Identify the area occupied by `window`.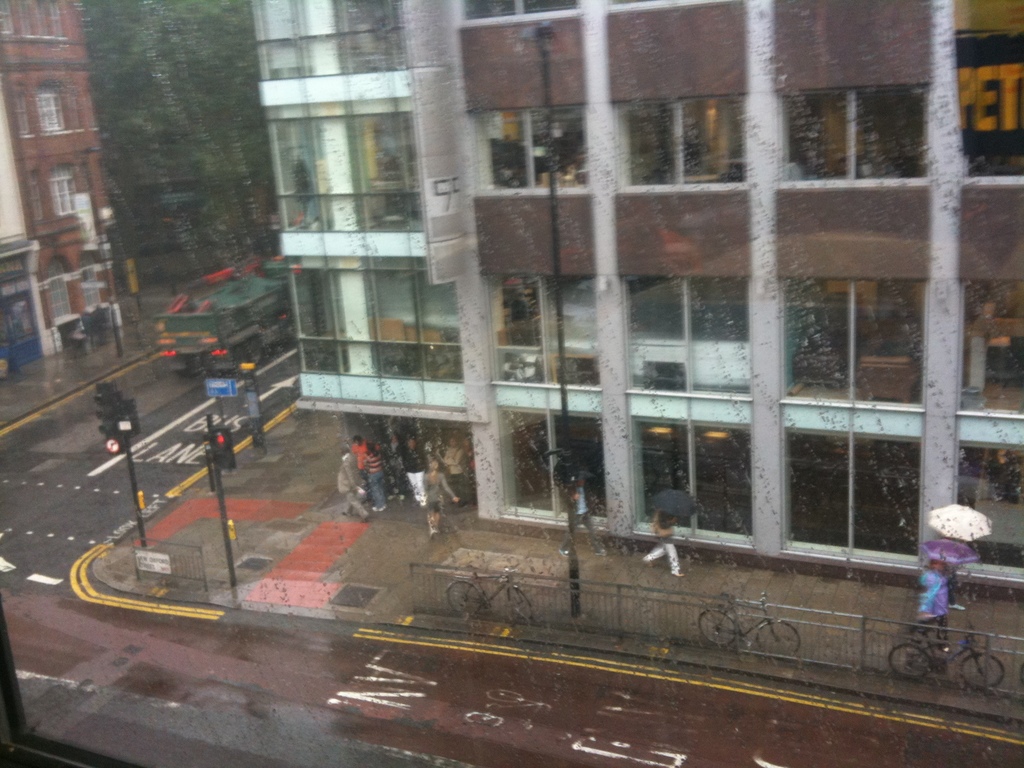
Area: x1=36, y1=262, x2=76, y2=322.
